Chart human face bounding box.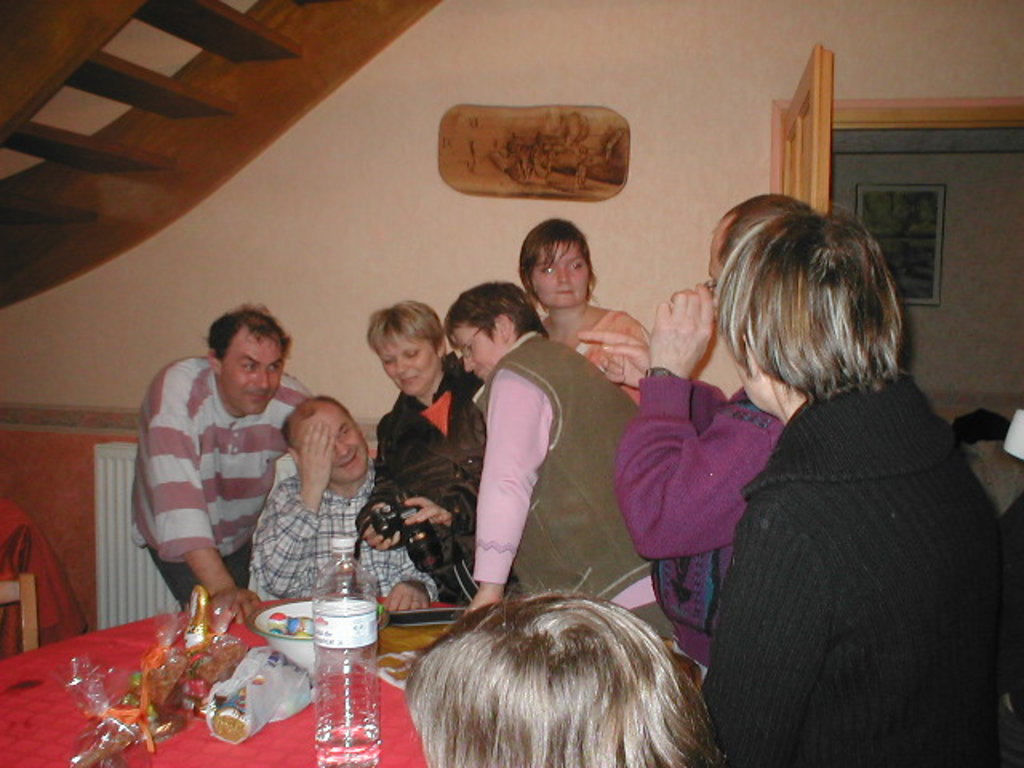
Charted: left=294, top=408, right=373, bottom=482.
